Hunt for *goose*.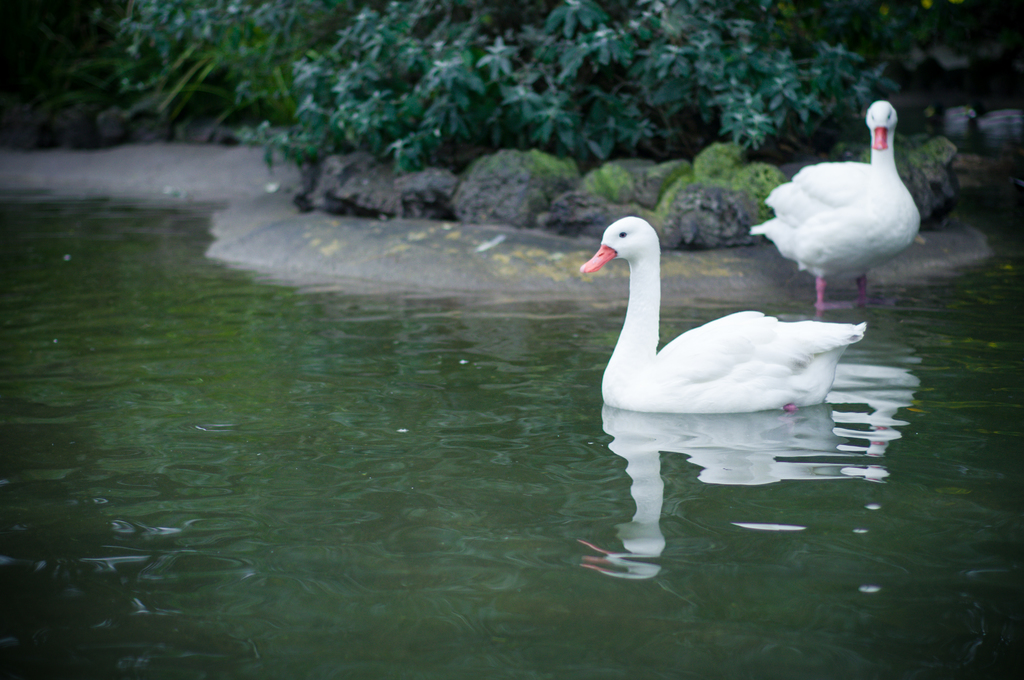
Hunted down at box(579, 213, 867, 413).
